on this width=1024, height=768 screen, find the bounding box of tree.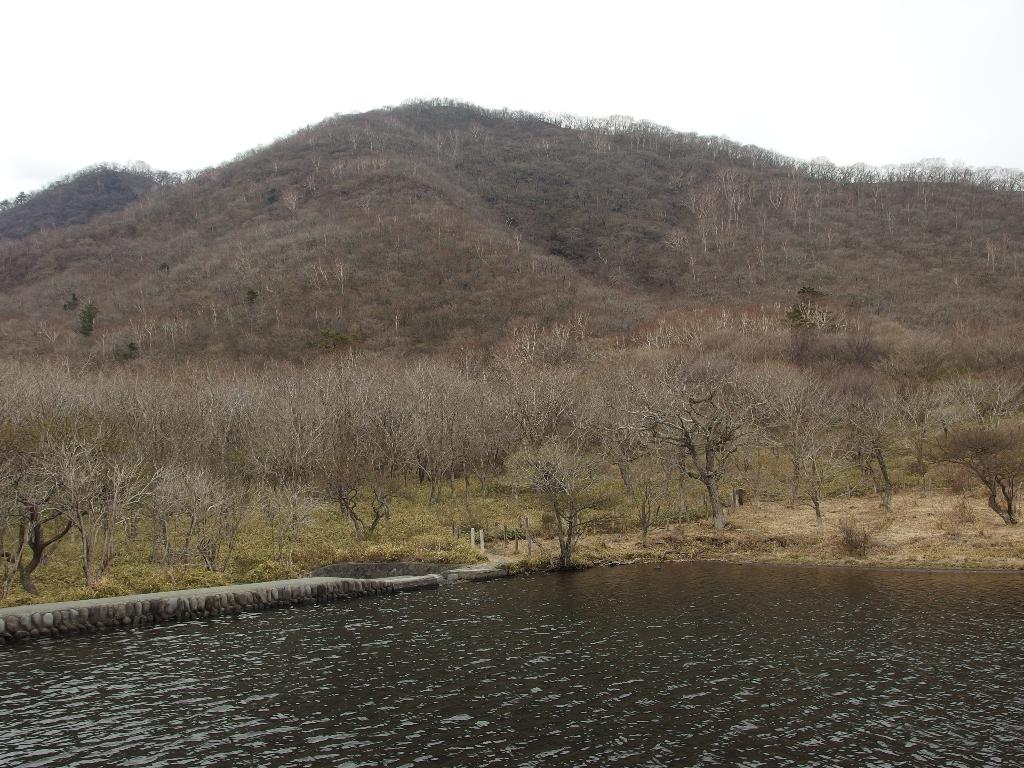
Bounding box: {"left": 932, "top": 420, "right": 1023, "bottom": 534}.
